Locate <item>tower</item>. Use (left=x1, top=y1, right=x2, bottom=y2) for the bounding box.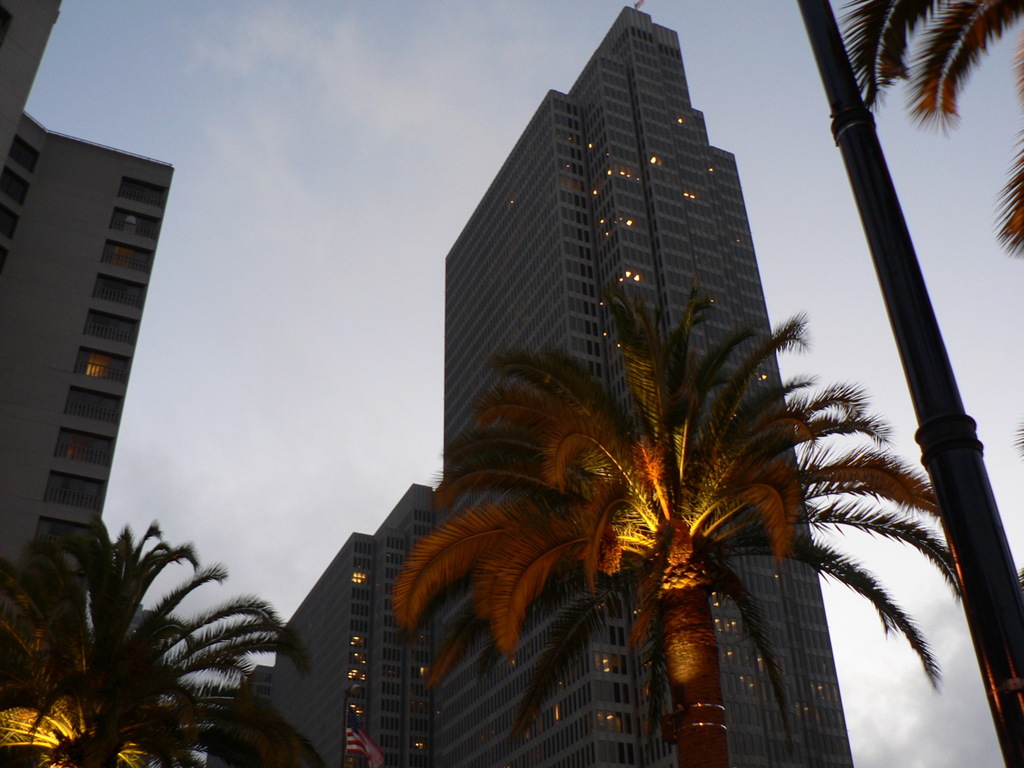
(left=206, top=667, right=262, bottom=766).
